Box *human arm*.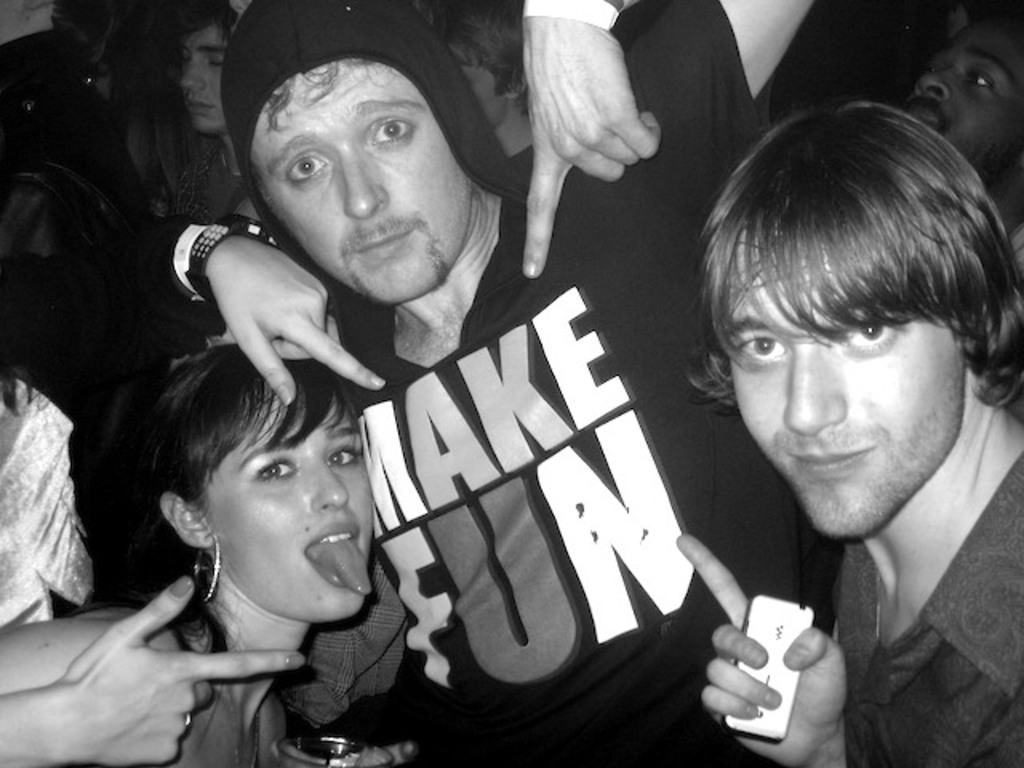
5,562,250,767.
